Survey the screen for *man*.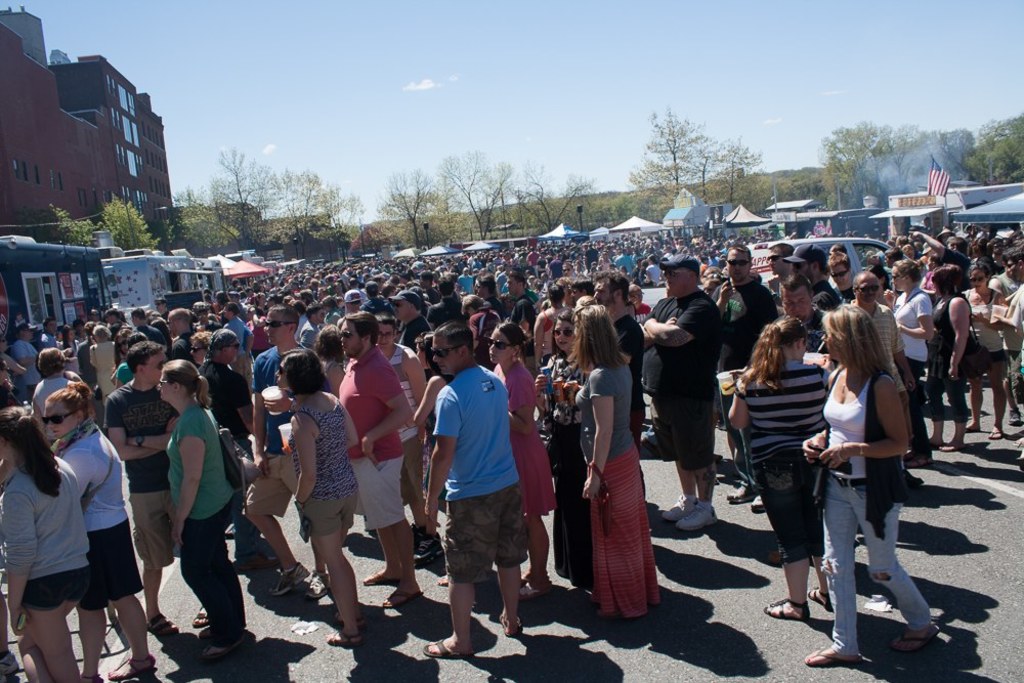
Survey found: <bbox>425, 337, 542, 675</bbox>.
